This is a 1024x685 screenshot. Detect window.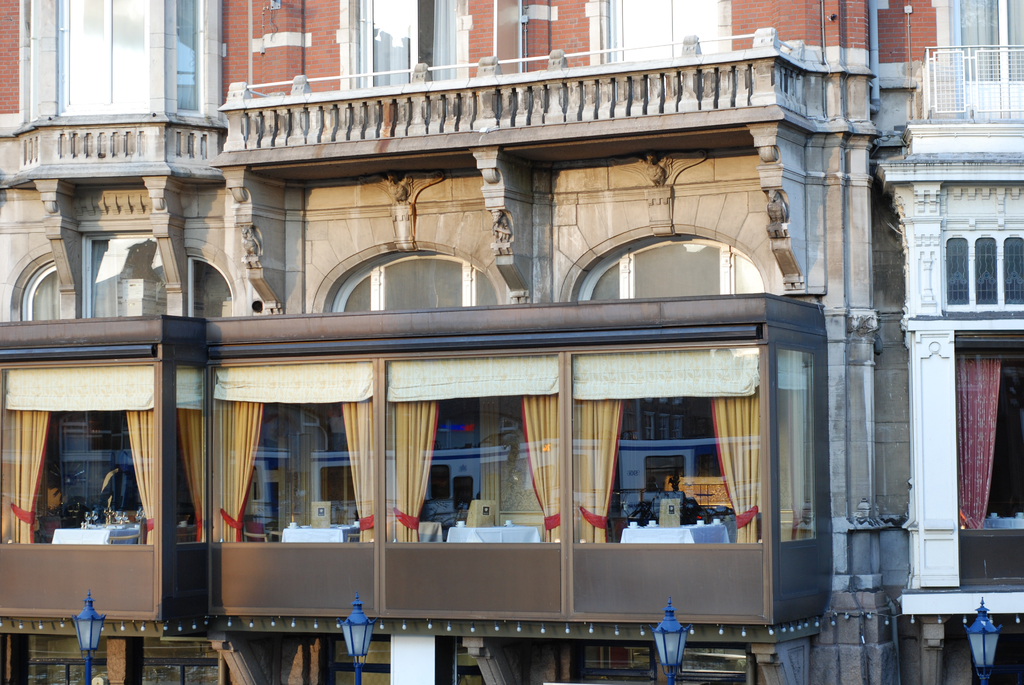
detection(573, 232, 763, 301).
